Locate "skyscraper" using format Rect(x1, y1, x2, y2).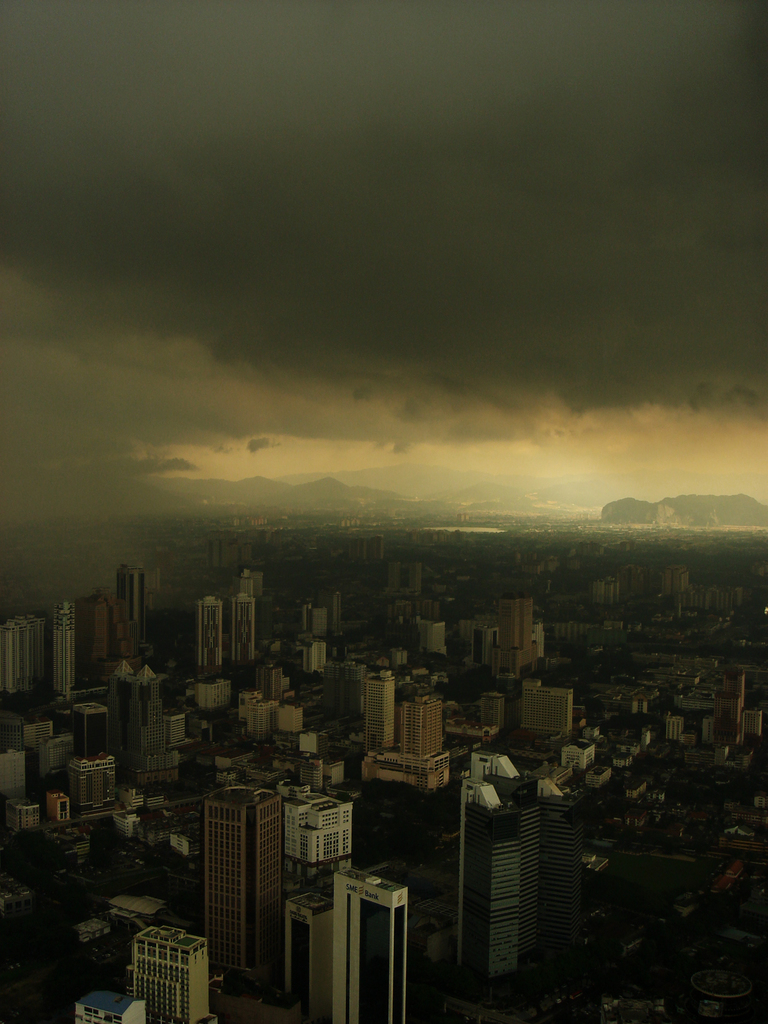
Rect(495, 595, 538, 690).
